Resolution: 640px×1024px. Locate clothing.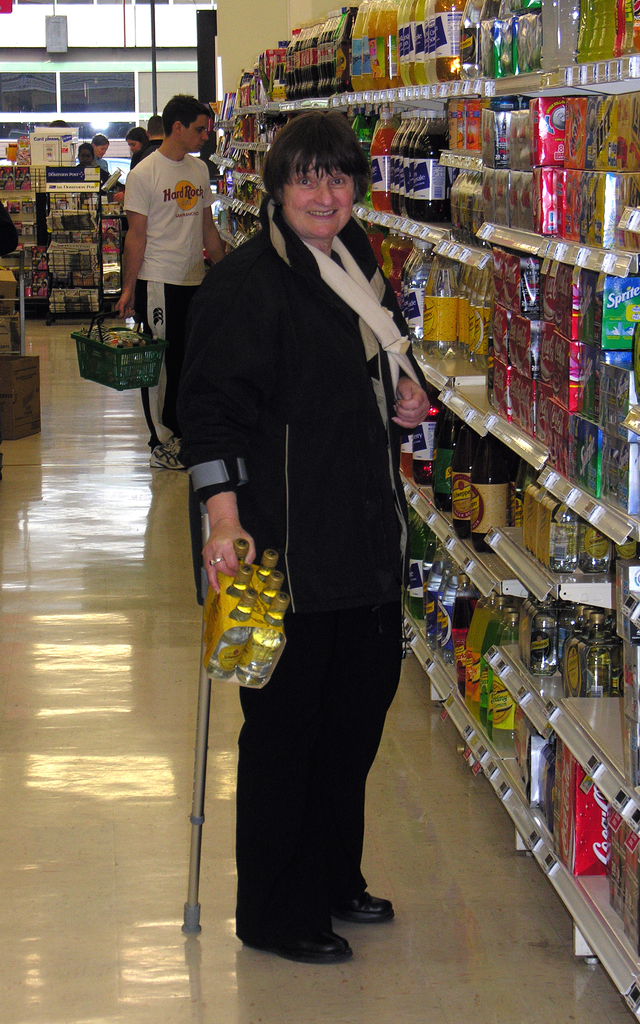
BBox(120, 143, 217, 458).
